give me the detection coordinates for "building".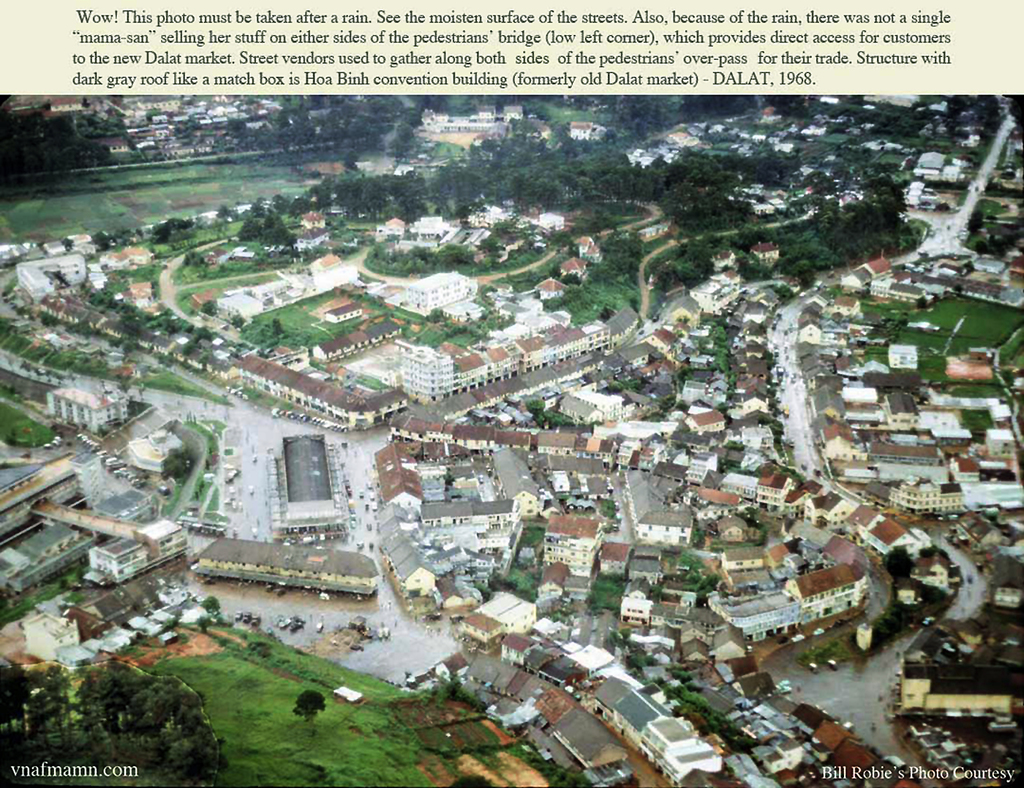
left=568, top=121, right=606, bottom=146.
